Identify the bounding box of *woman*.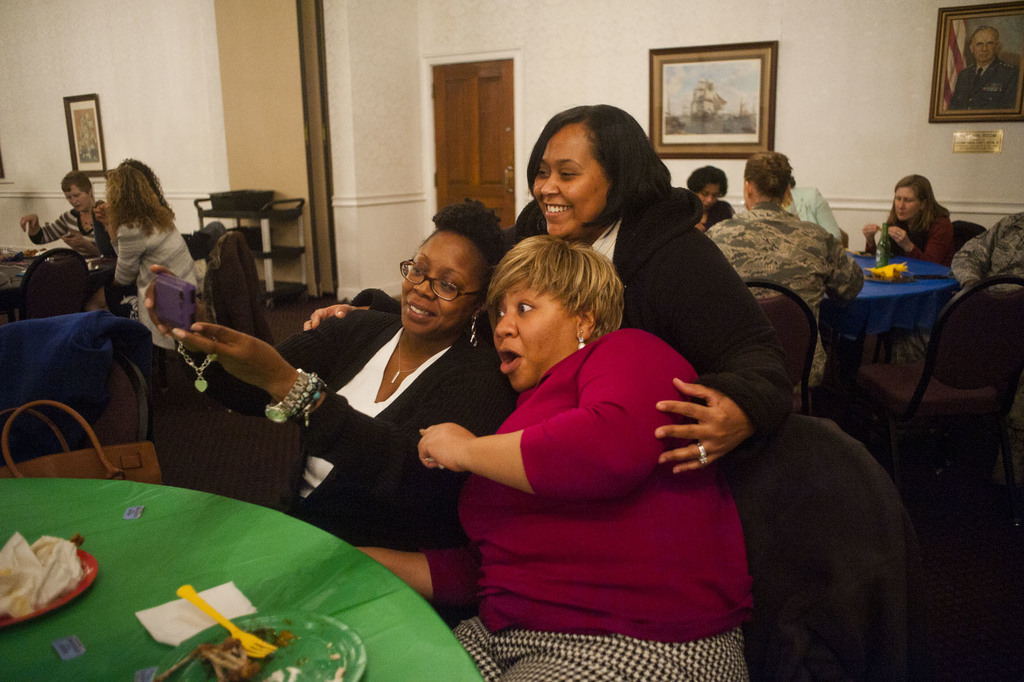
pyautogui.locateOnScreen(701, 146, 871, 408).
